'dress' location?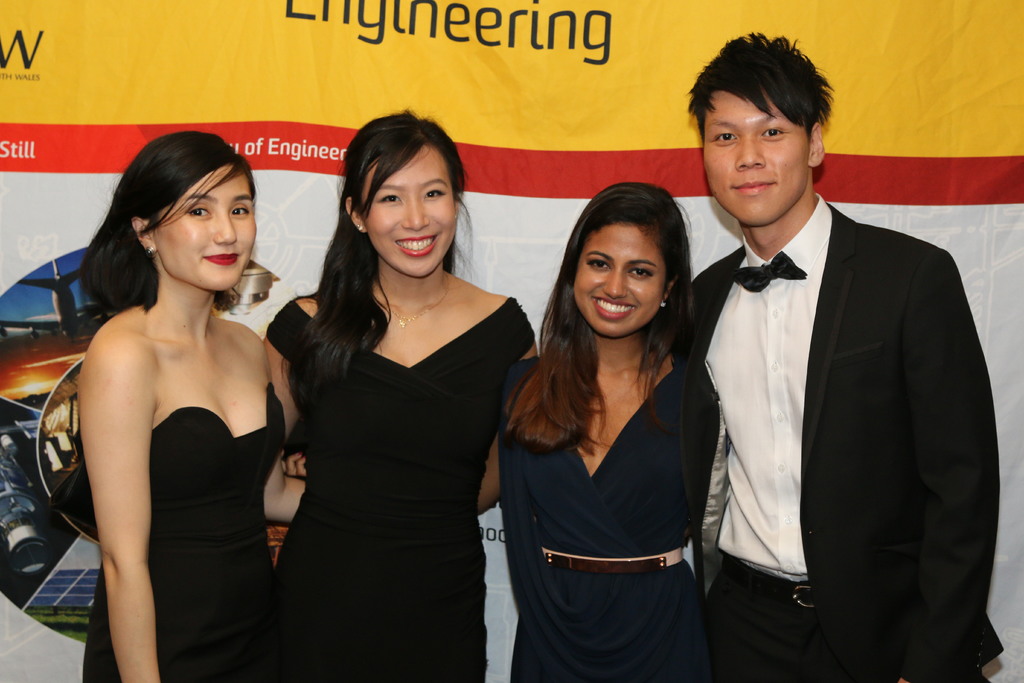
[499, 374, 720, 682]
